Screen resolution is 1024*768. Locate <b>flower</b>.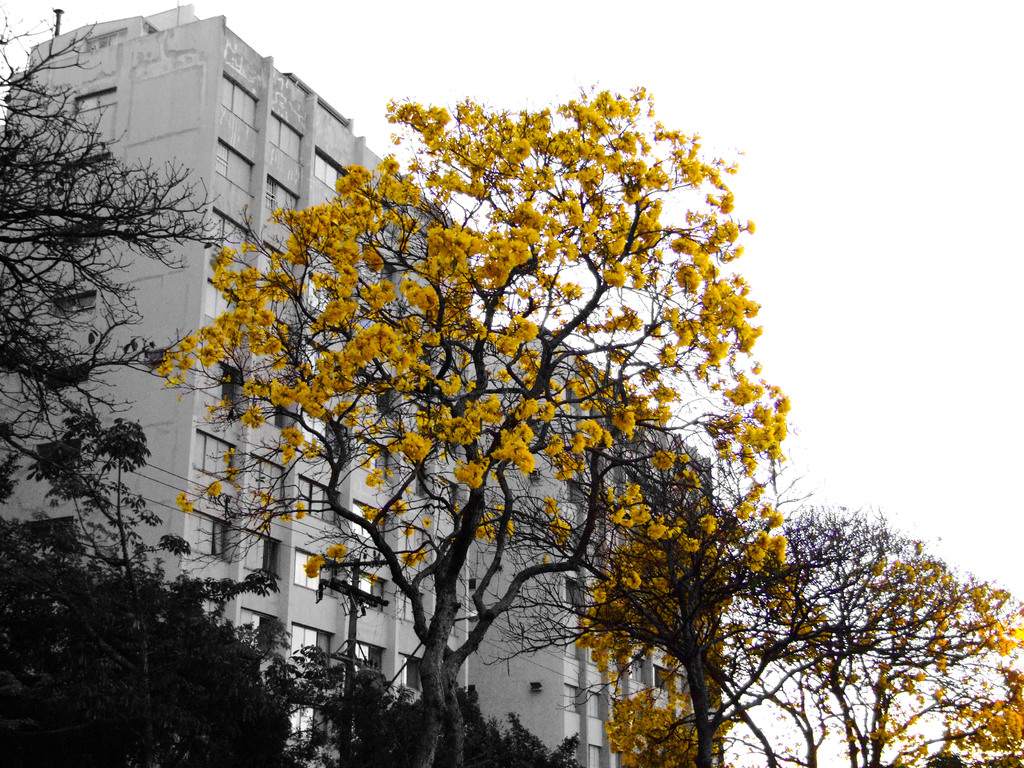
Rect(964, 688, 1023, 760).
